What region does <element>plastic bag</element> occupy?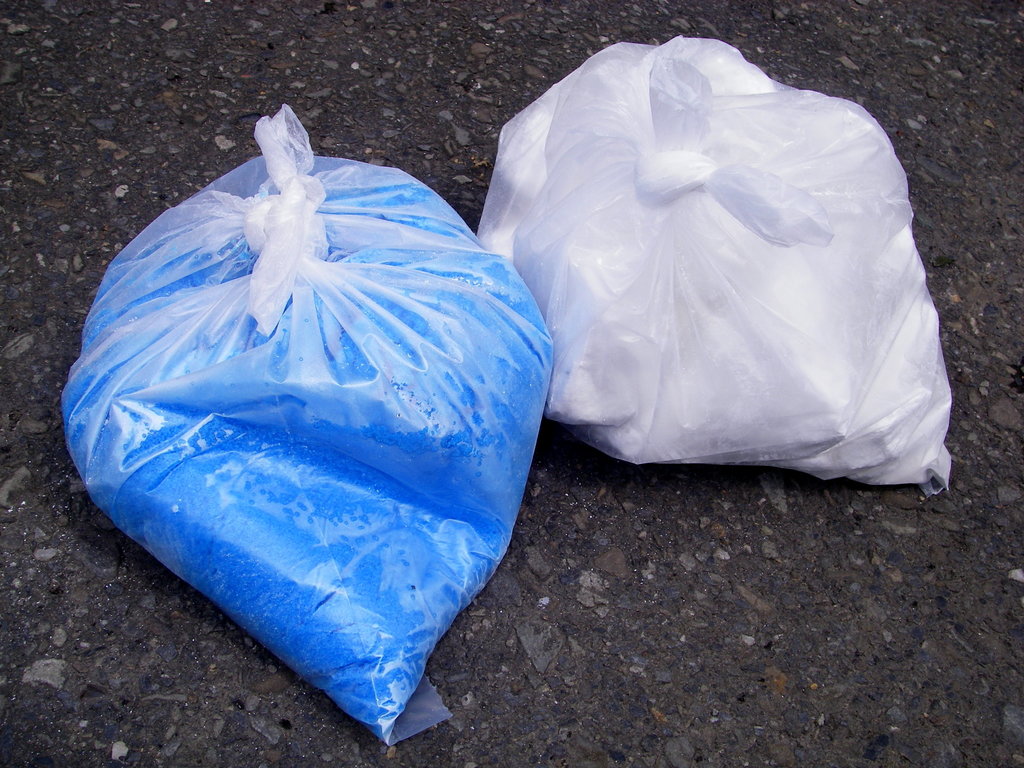
[59, 99, 552, 744].
